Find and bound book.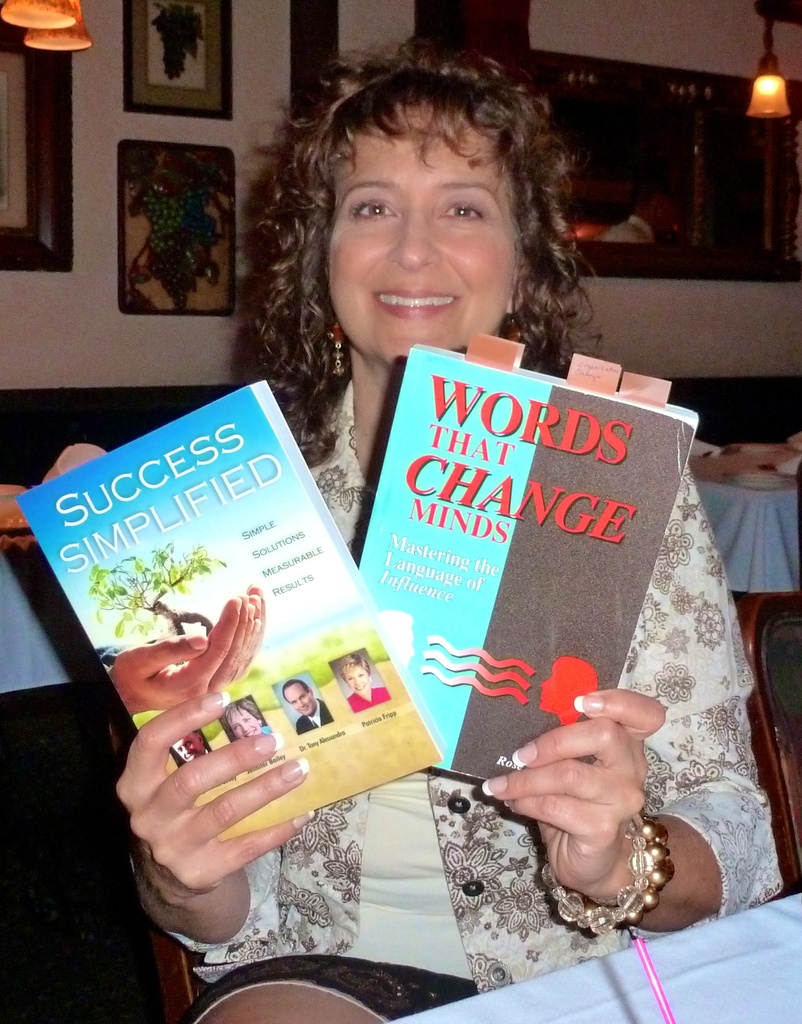
Bound: 348,349,691,791.
